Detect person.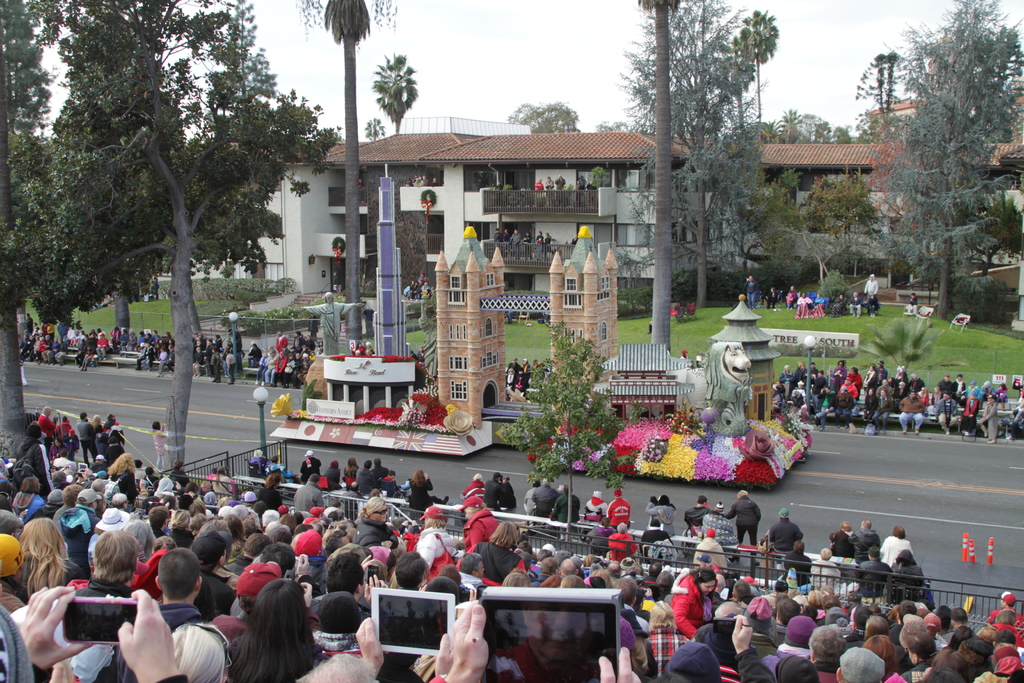
Detected at [356, 174, 365, 188].
